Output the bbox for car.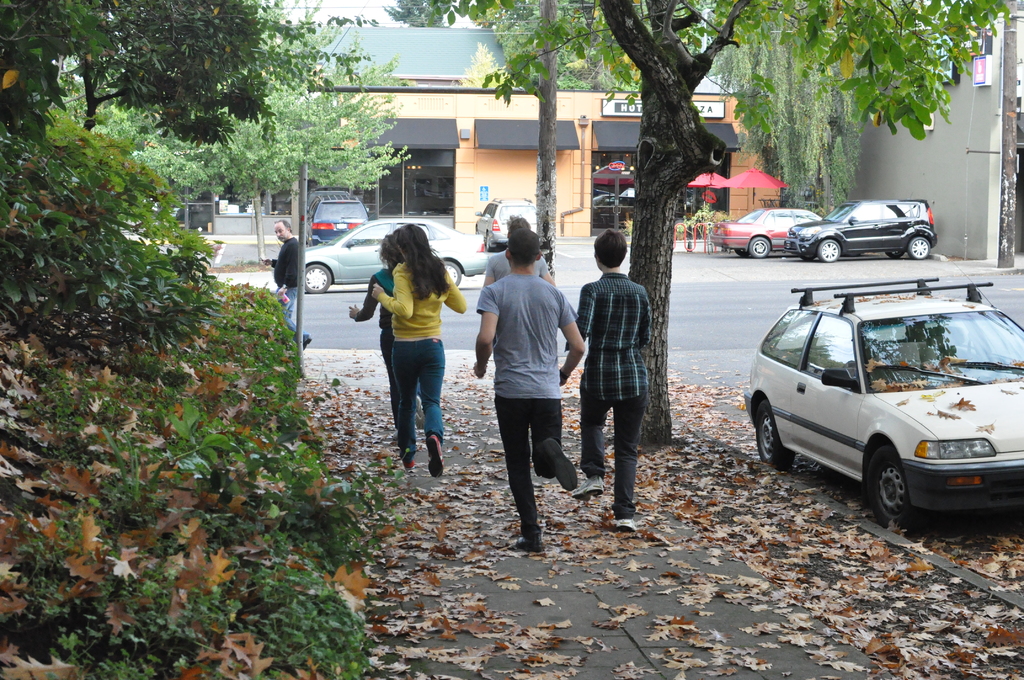
{"x1": 474, "y1": 196, "x2": 553, "y2": 250}.
